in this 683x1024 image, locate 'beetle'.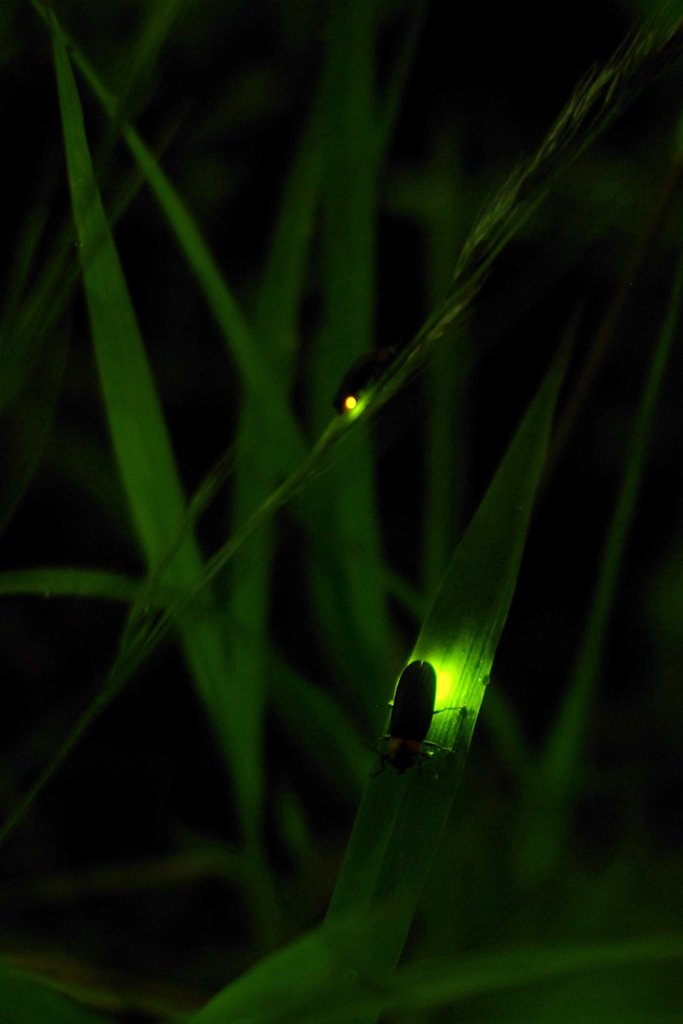
Bounding box: box(379, 672, 447, 776).
